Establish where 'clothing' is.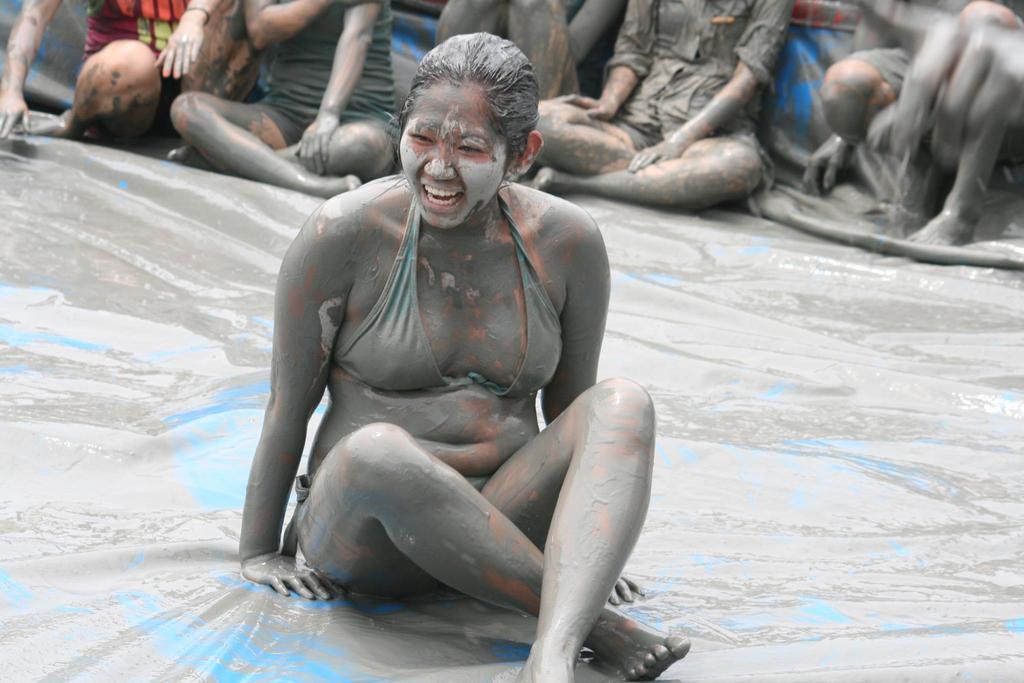
Established at <box>278,472,488,605</box>.
